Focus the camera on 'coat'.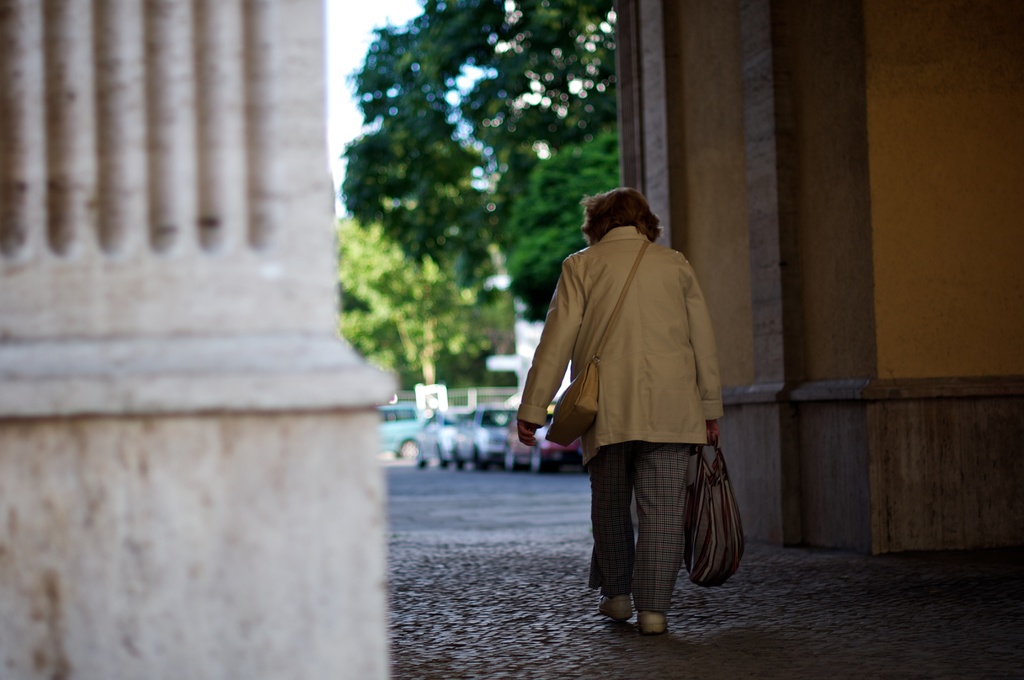
Focus region: [538, 201, 729, 492].
